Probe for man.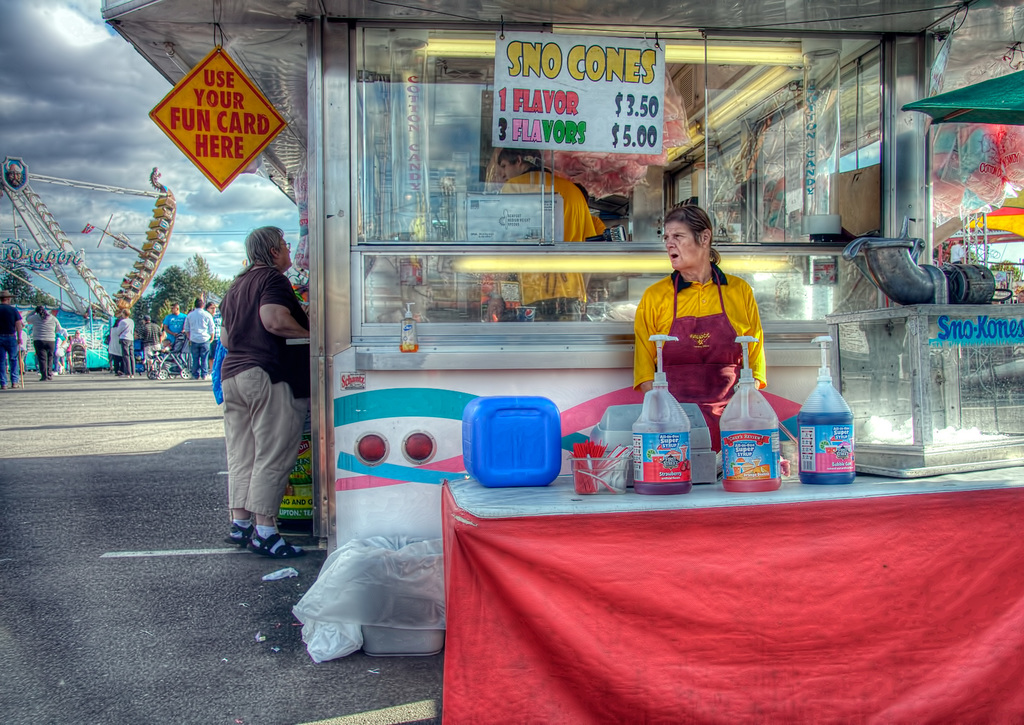
Probe result: rect(185, 297, 220, 379).
